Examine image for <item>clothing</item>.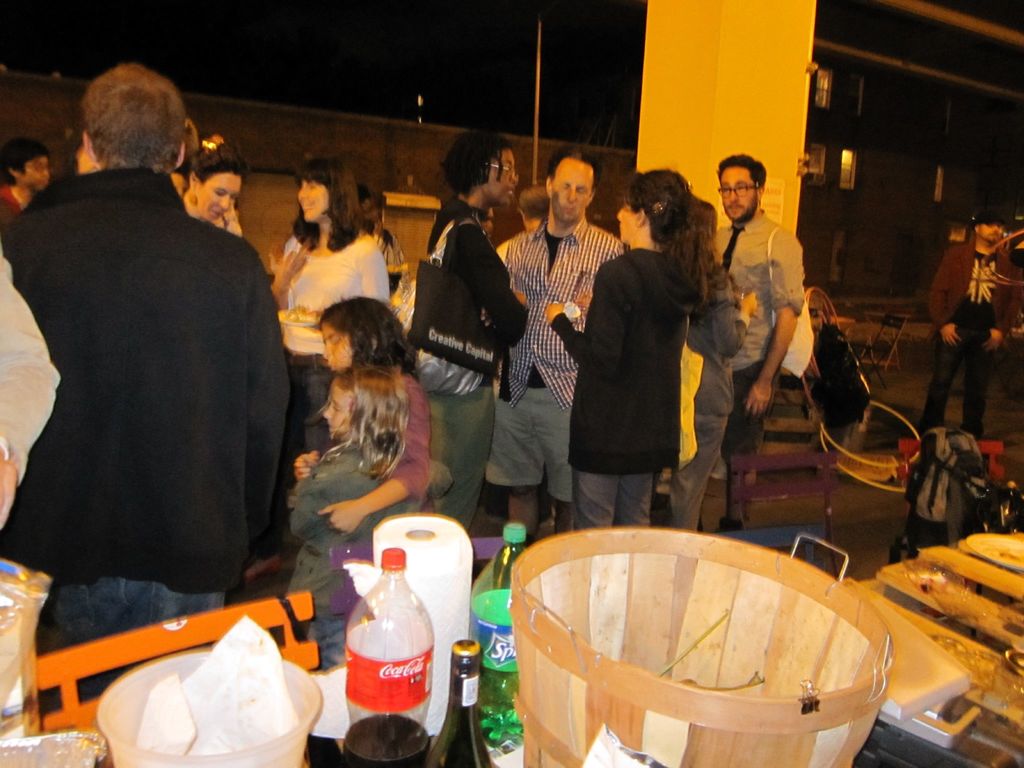
Examination result: select_region(383, 204, 518, 494).
